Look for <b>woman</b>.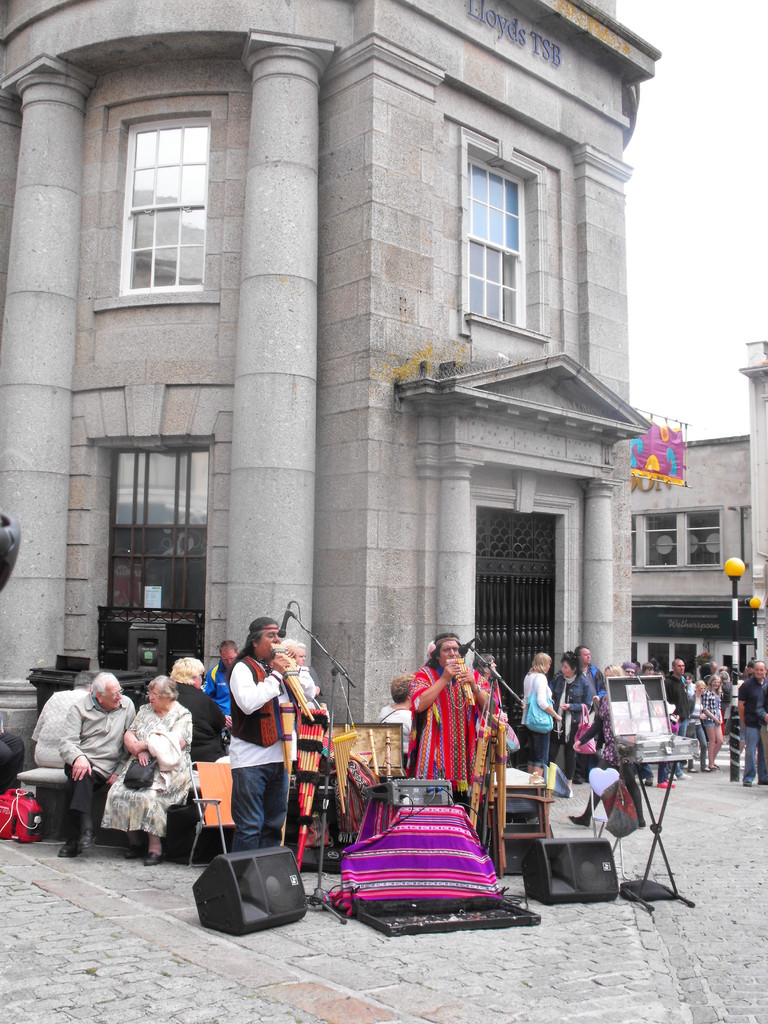
Found: 679/684/702/772.
